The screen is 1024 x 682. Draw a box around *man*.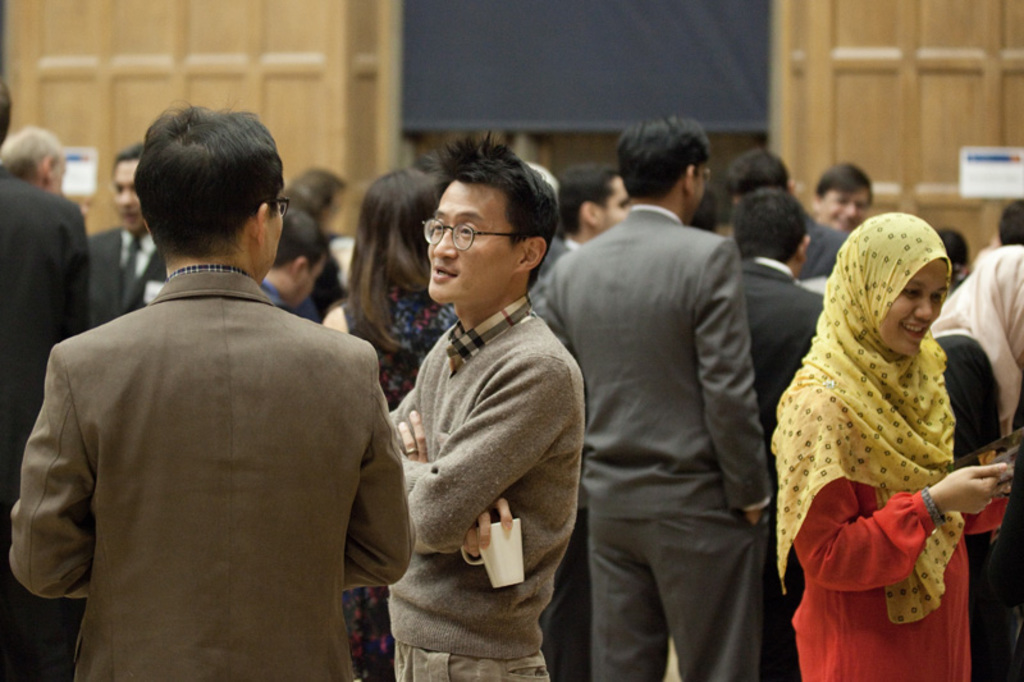
(10, 99, 461, 681).
